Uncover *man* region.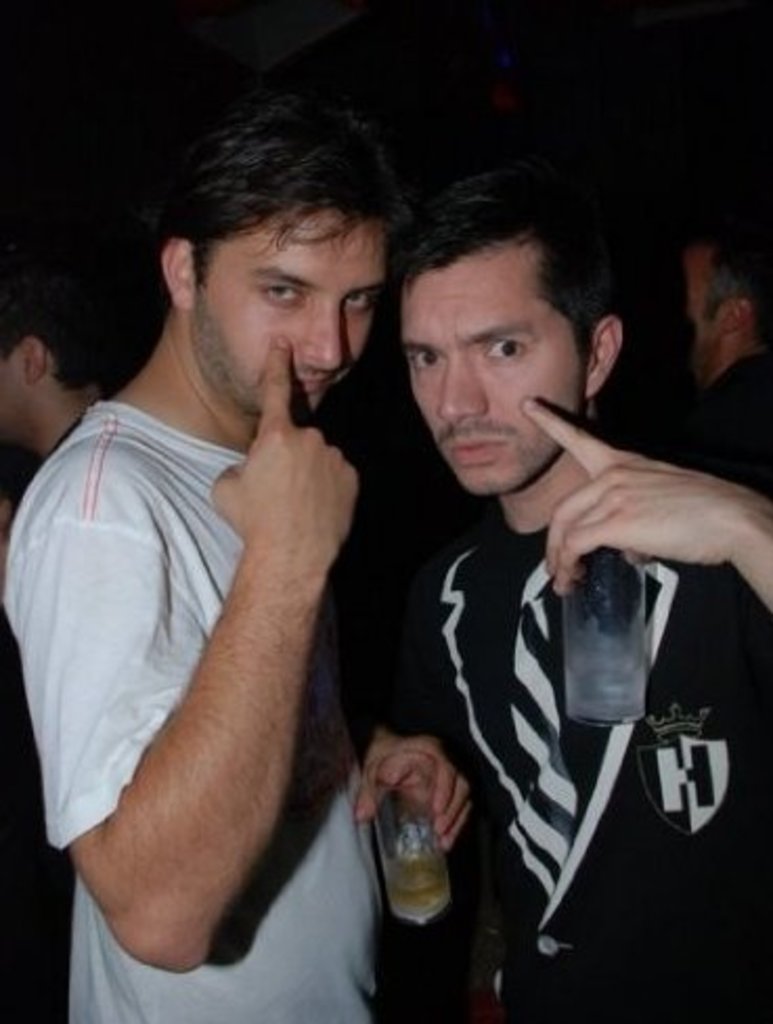
Uncovered: [654, 230, 771, 500].
